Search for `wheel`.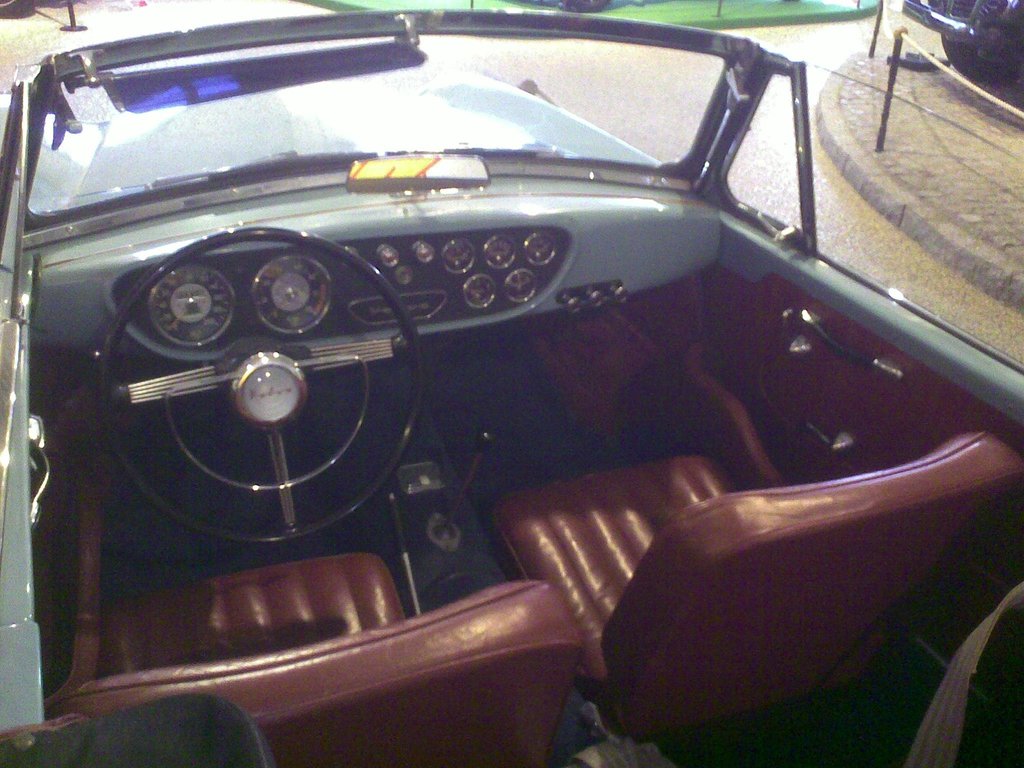
Found at box=[940, 40, 1017, 87].
